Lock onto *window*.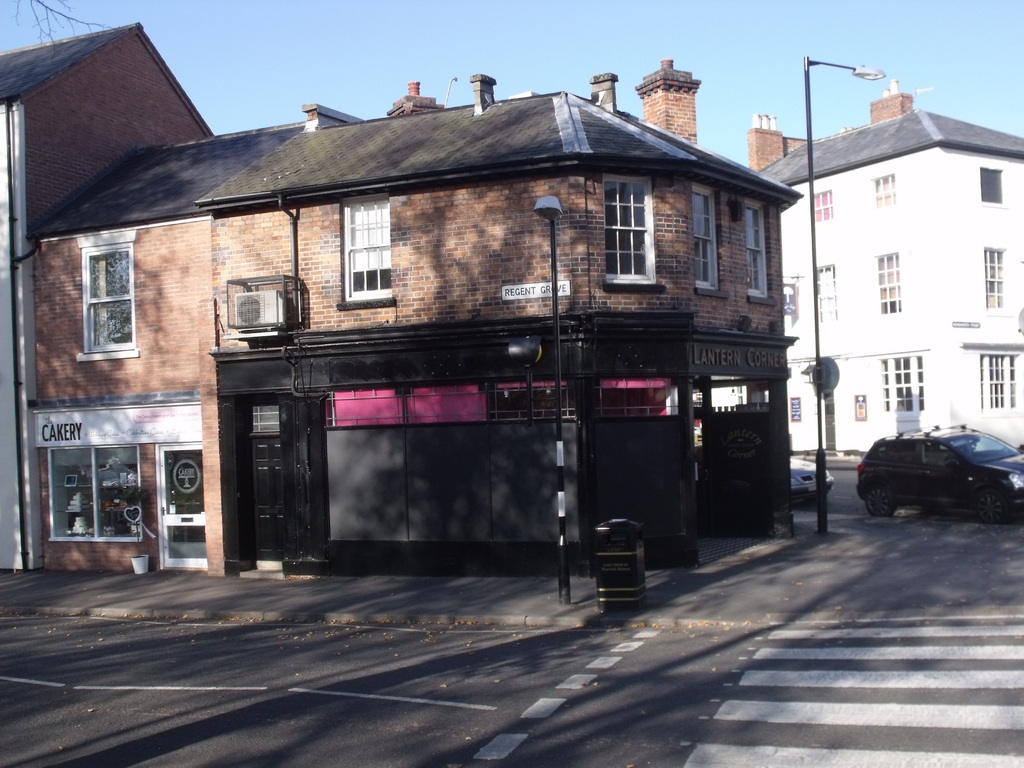
Locked: select_region(815, 188, 830, 223).
